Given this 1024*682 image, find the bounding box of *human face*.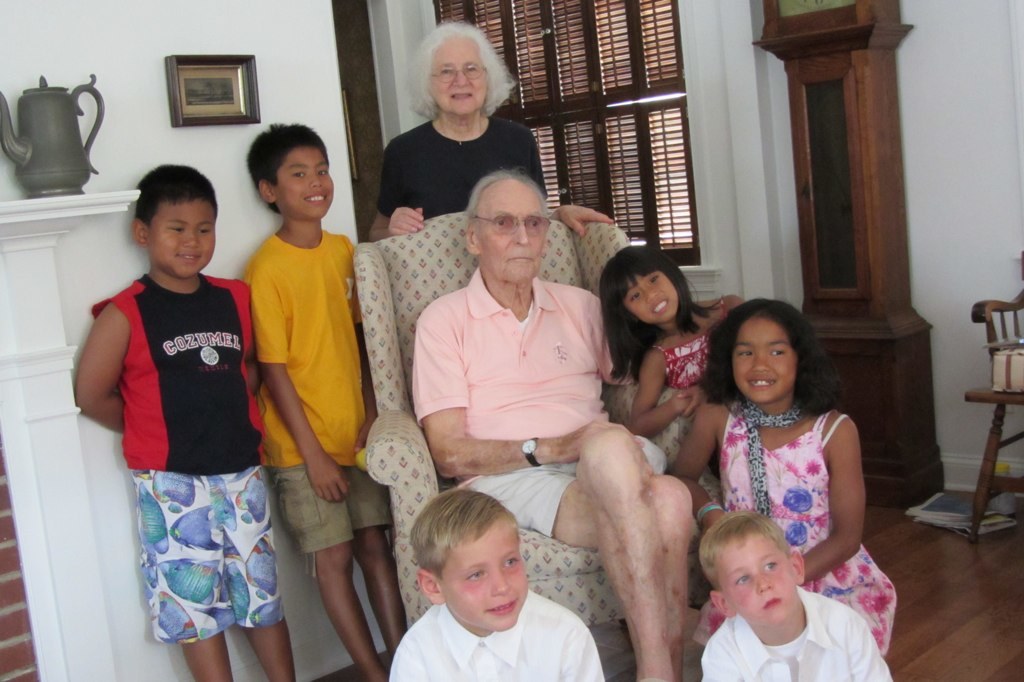
bbox(714, 536, 796, 622).
